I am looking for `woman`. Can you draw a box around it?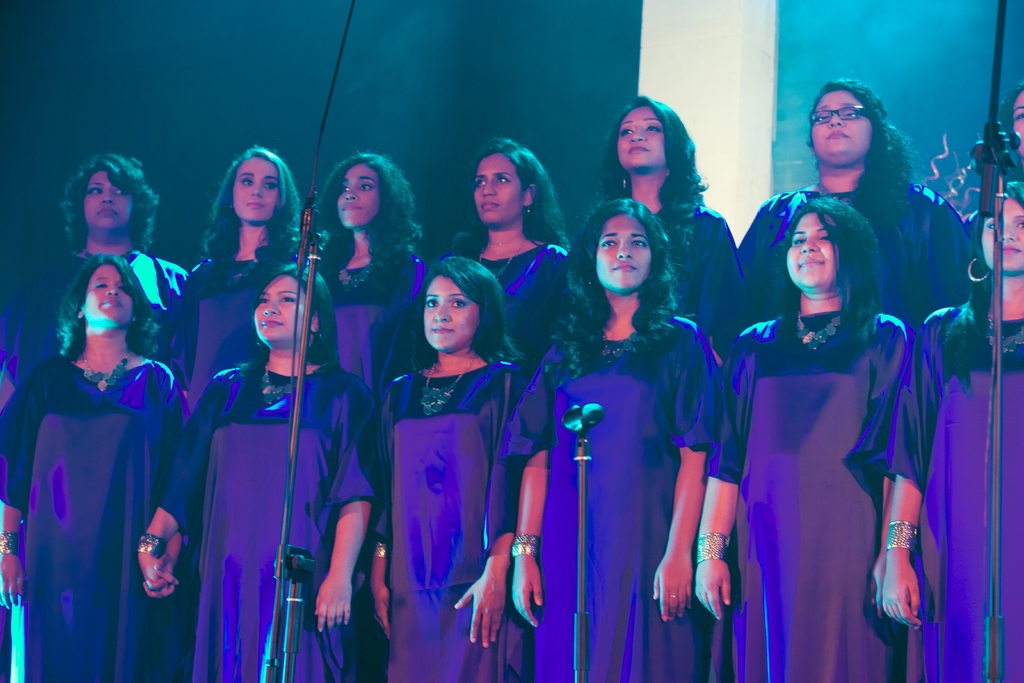
Sure, the bounding box is (170,142,318,443).
